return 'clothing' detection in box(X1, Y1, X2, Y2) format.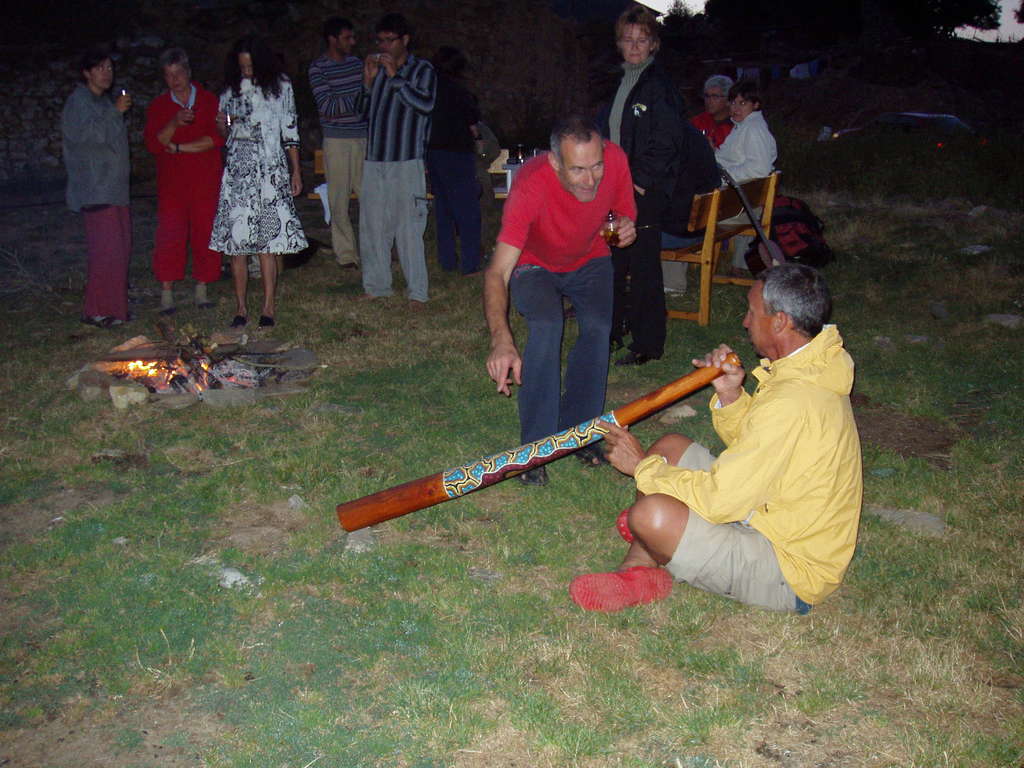
box(710, 109, 777, 189).
